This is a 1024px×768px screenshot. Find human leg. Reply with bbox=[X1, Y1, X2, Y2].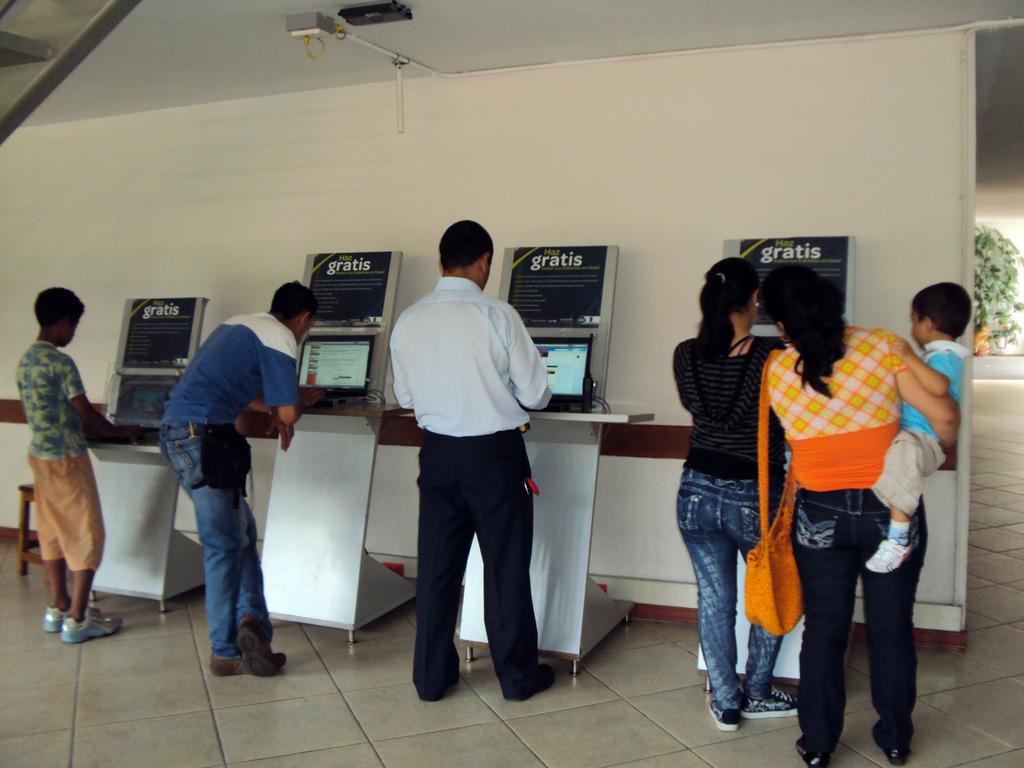
bbox=[411, 426, 464, 706].
